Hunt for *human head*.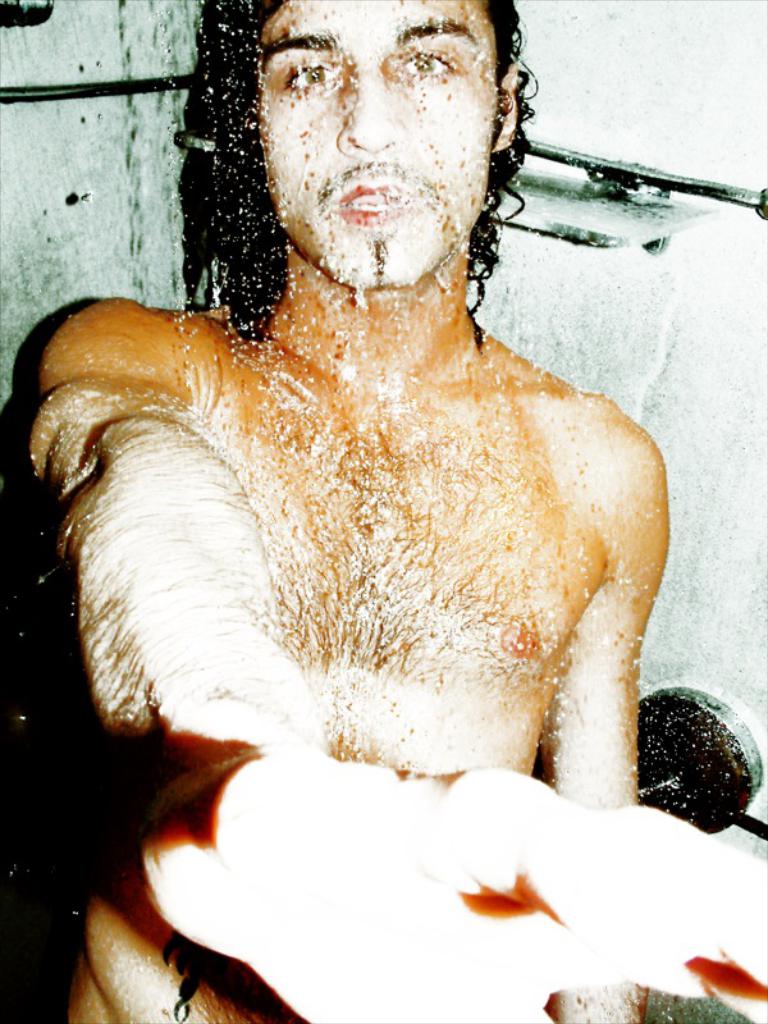
Hunted down at (193, 15, 539, 306).
